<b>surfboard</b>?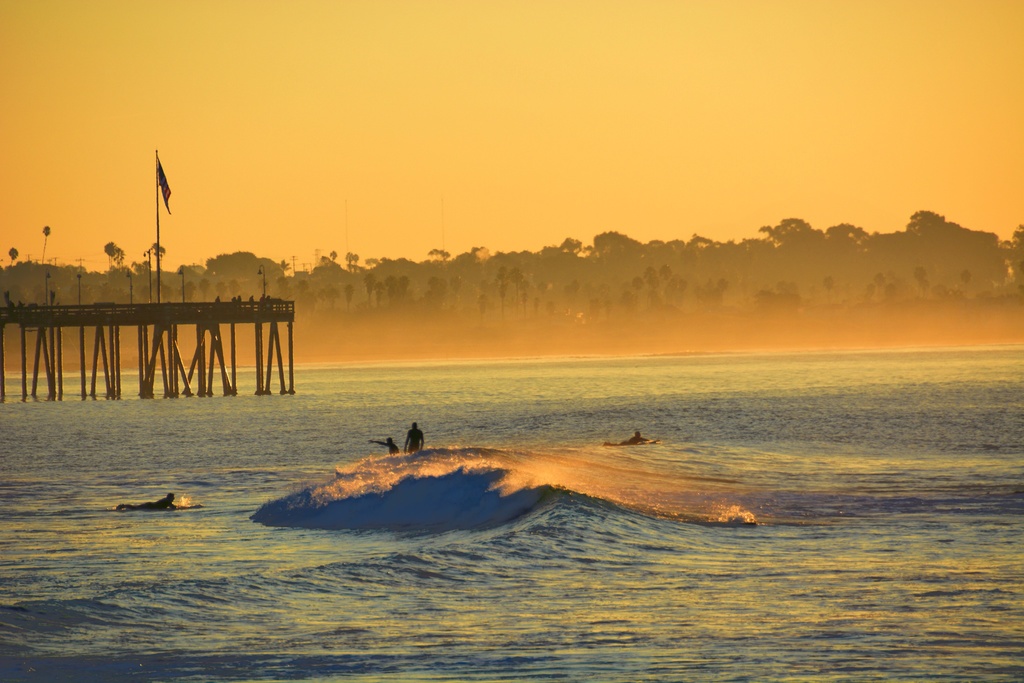
136 501 199 513
